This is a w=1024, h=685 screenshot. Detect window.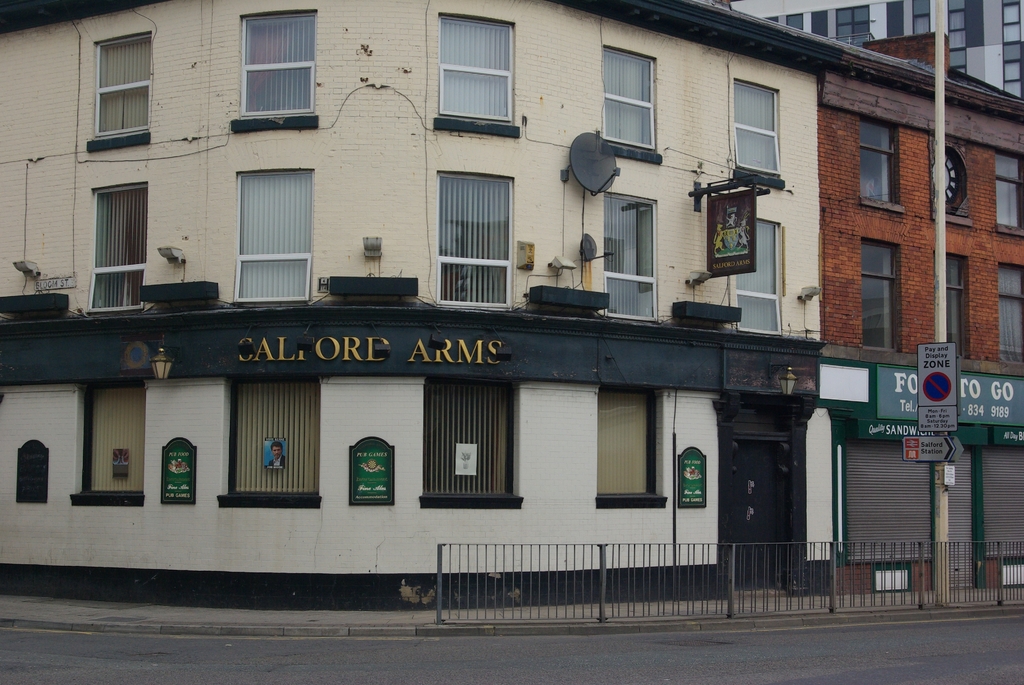
l=88, t=186, r=148, b=310.
